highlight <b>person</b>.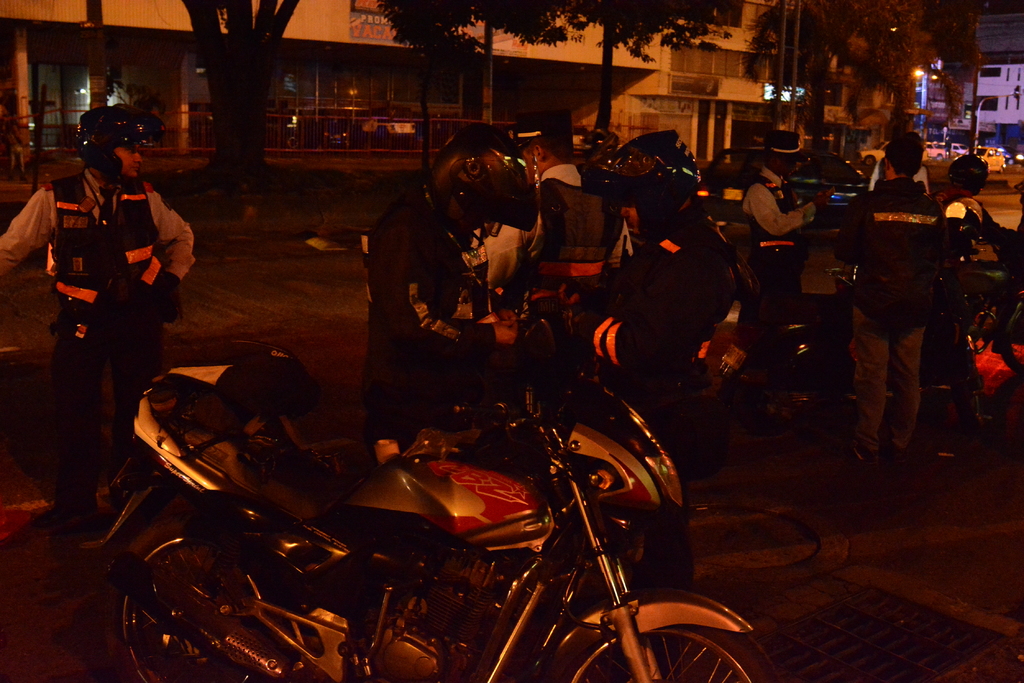
Highlighted region: <bbox>731, 136, 835, 303</bbox>.
